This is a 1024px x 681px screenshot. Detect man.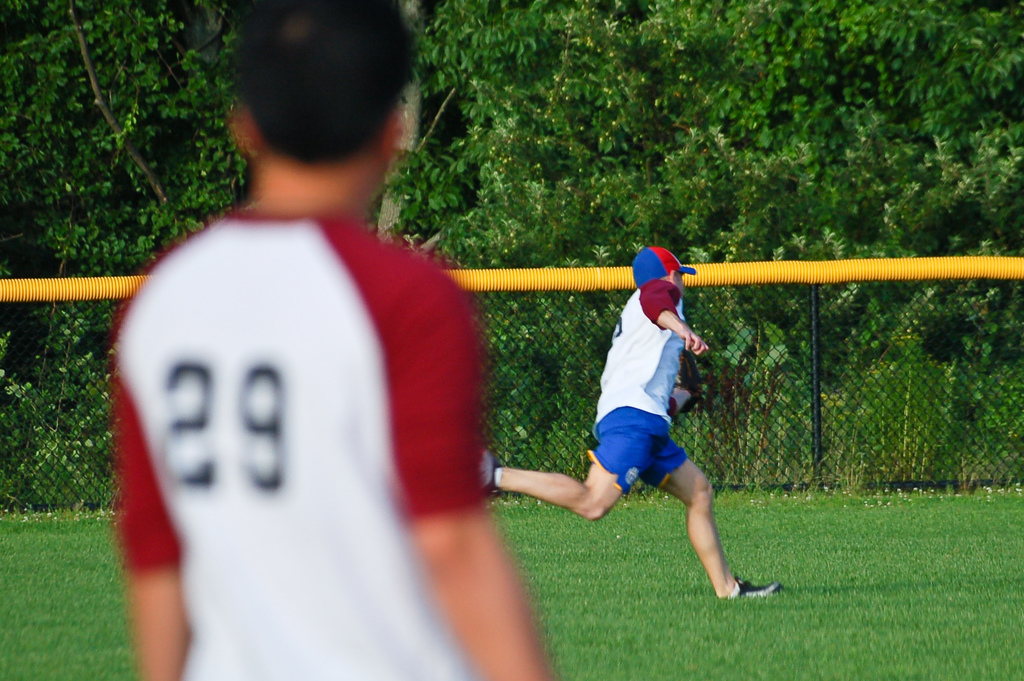
detection(111, 0, 557, 680).
